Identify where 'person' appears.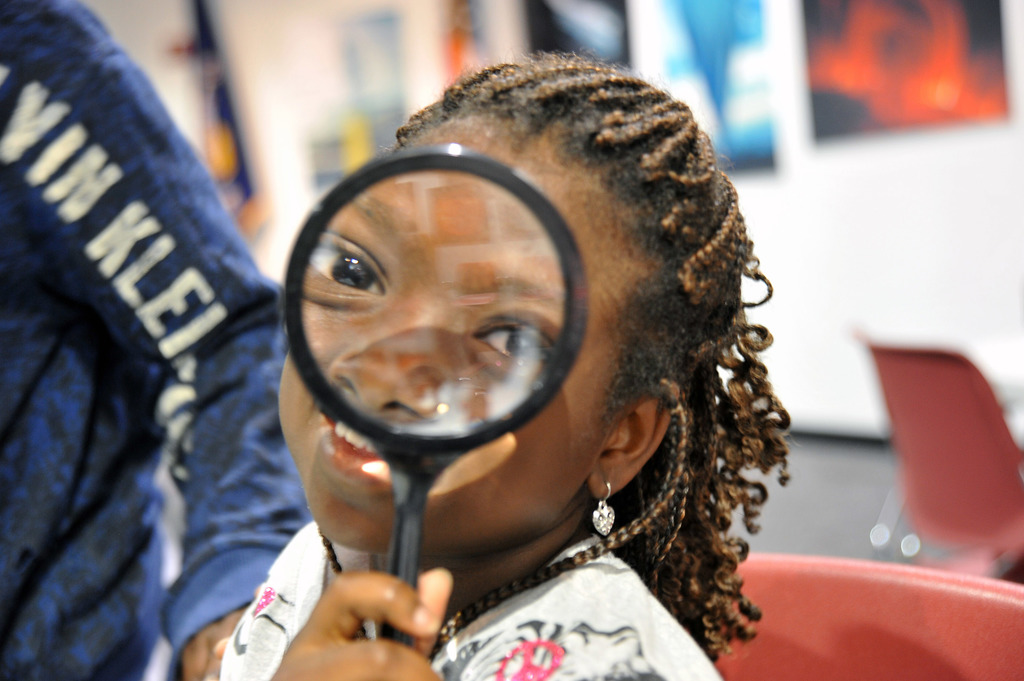
Appears at 186, 58, 806, 660.
